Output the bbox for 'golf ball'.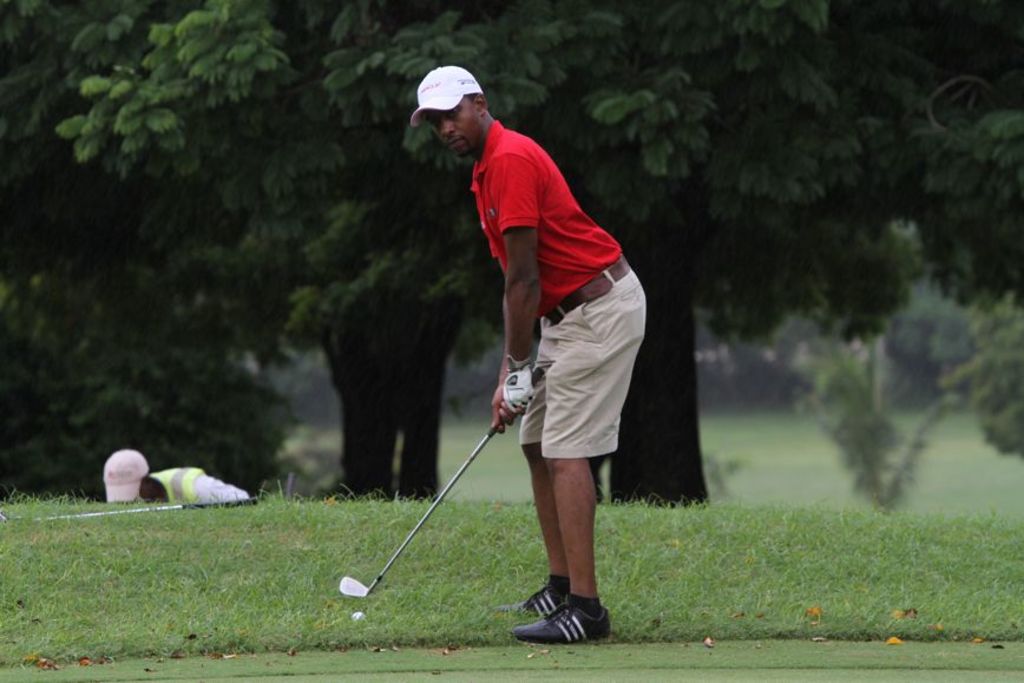
crop(348, 604, 372, 629).
